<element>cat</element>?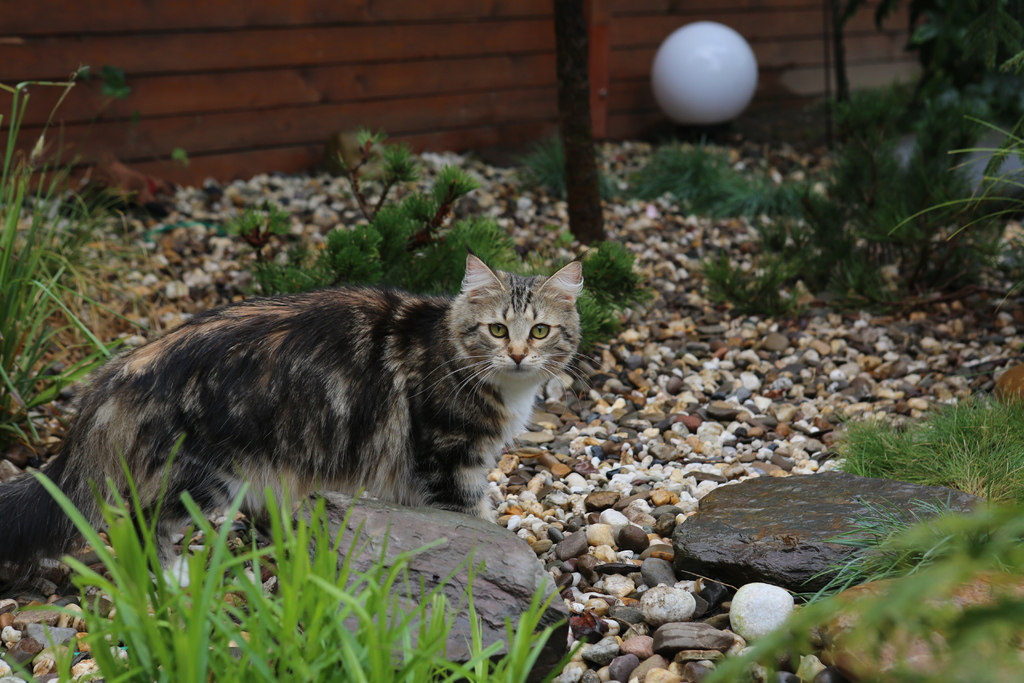
{"left": 0, "top": 251, "right": 604, "bottom": 567}
